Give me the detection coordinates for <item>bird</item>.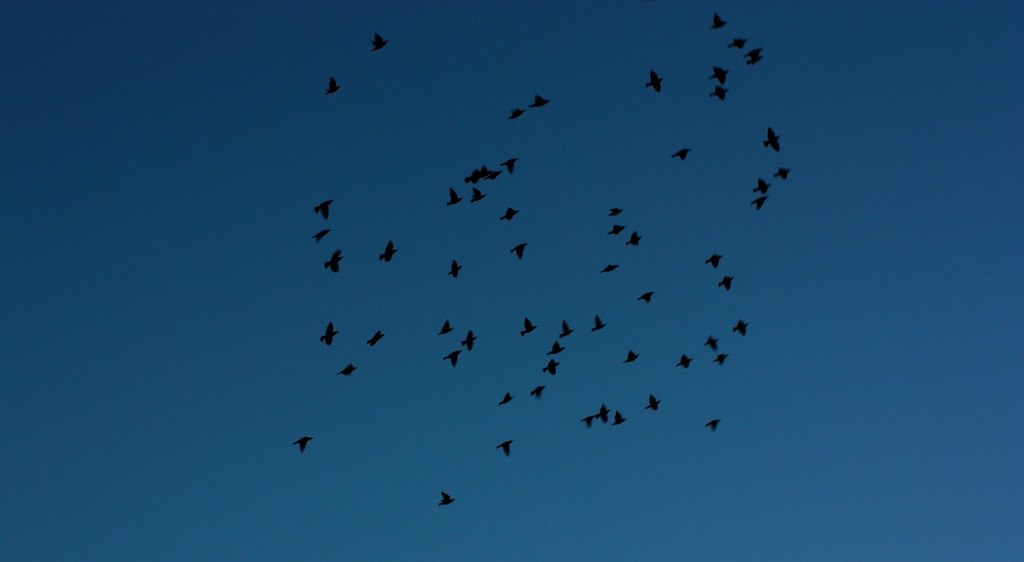
pyautogui.locateOnScreen(371, 31, 390, 60).
